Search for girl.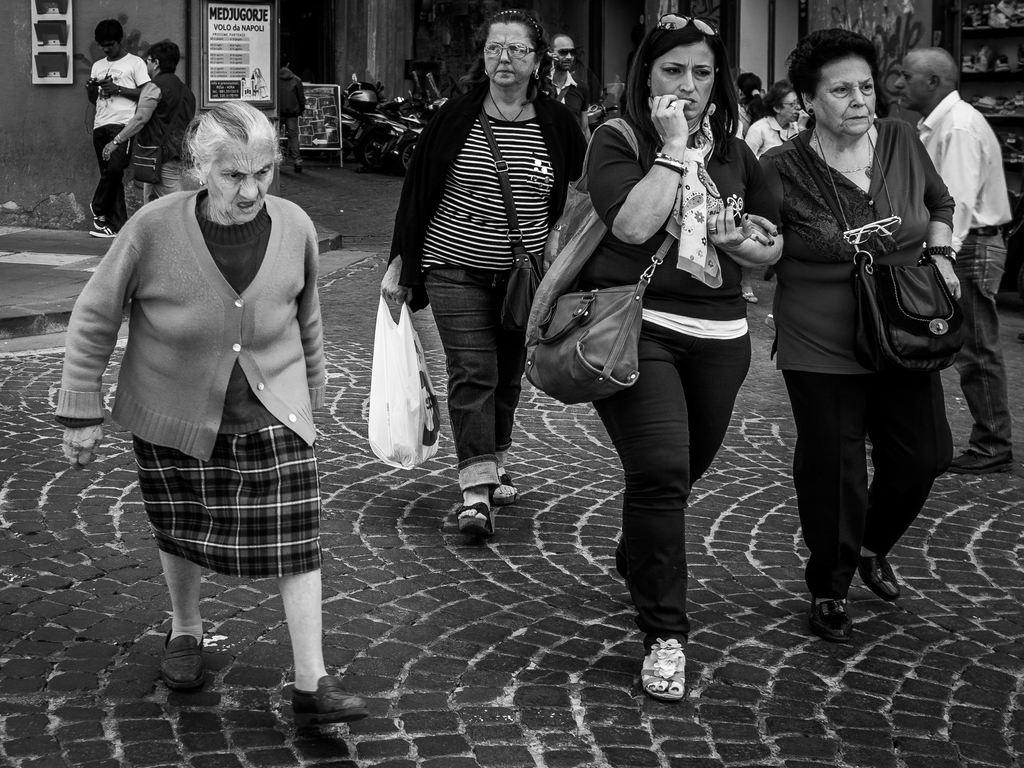
Found at l=516, t=10, r=780, b=699.
